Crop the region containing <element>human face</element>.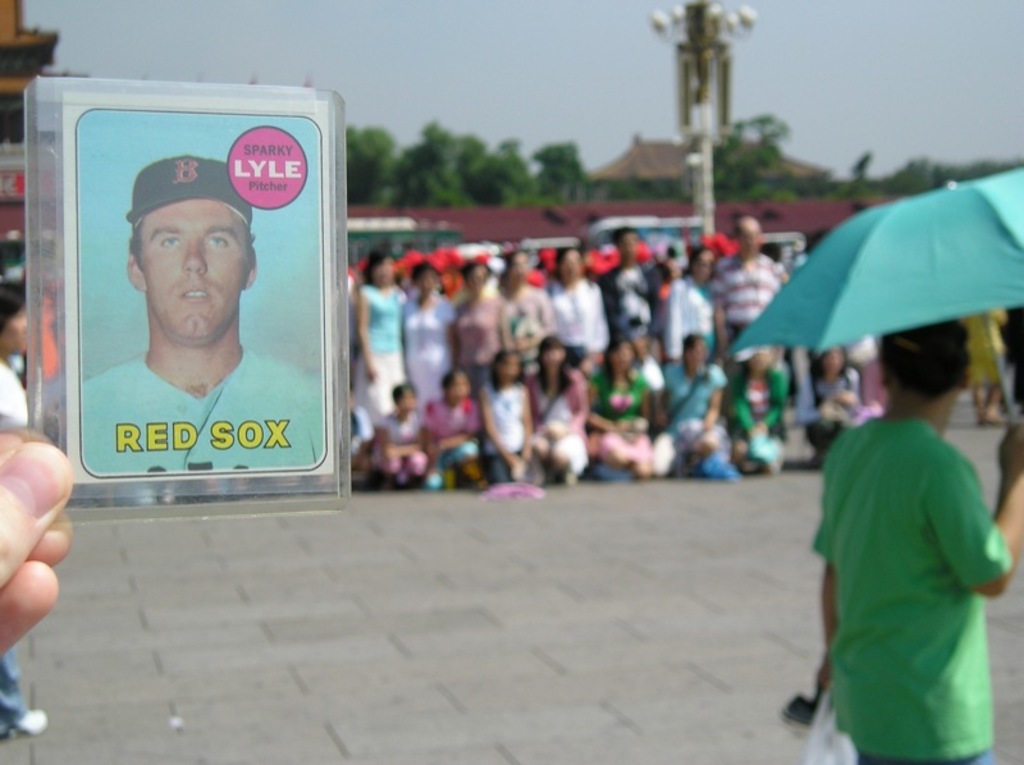
Crop region: box(826, 349, 846, 379).
